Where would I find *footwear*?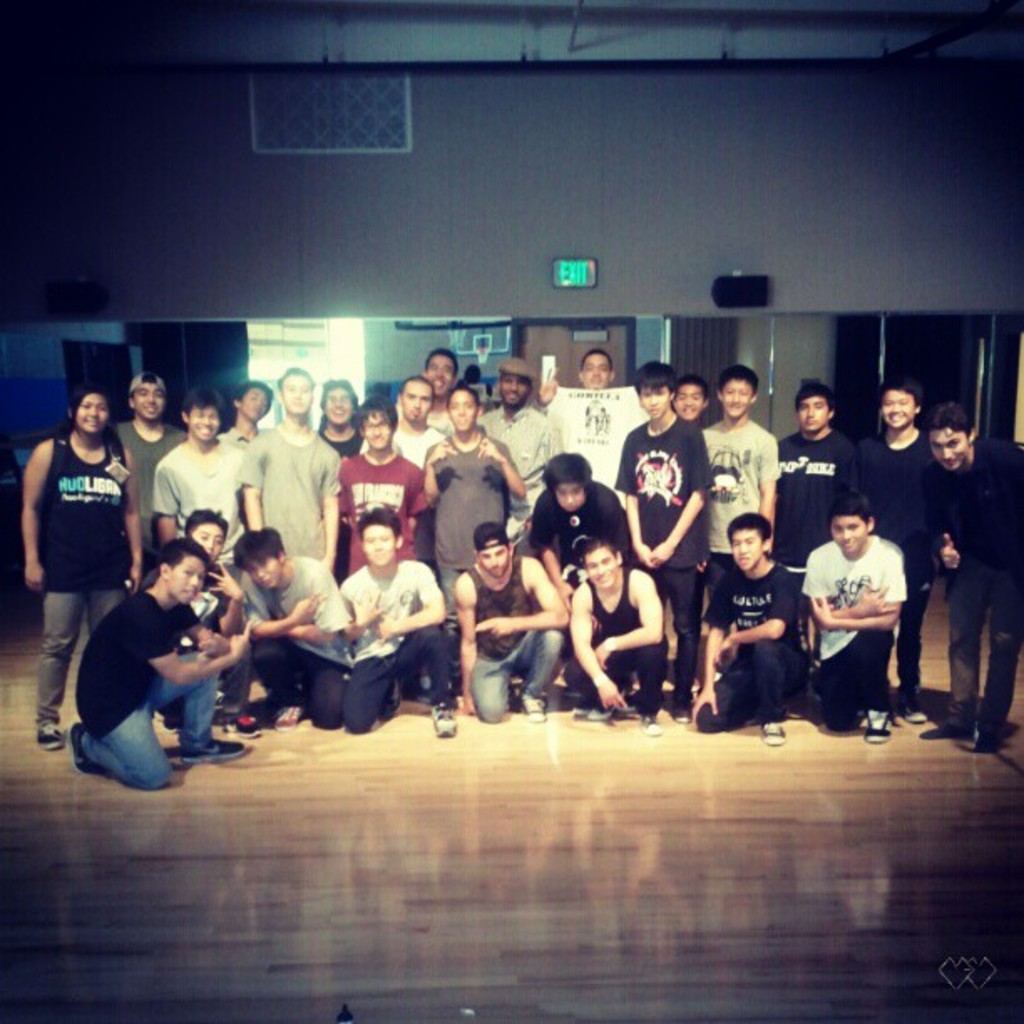
At locate(574, 701, 617, 730).
